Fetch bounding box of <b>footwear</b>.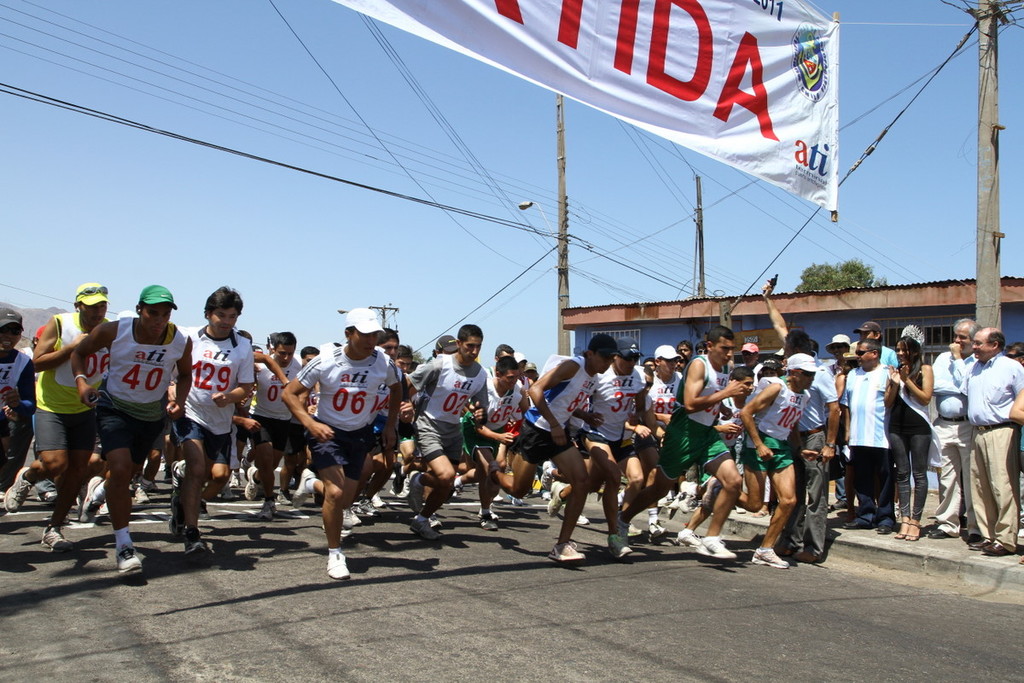
Bbox: [4,464,31,513].
